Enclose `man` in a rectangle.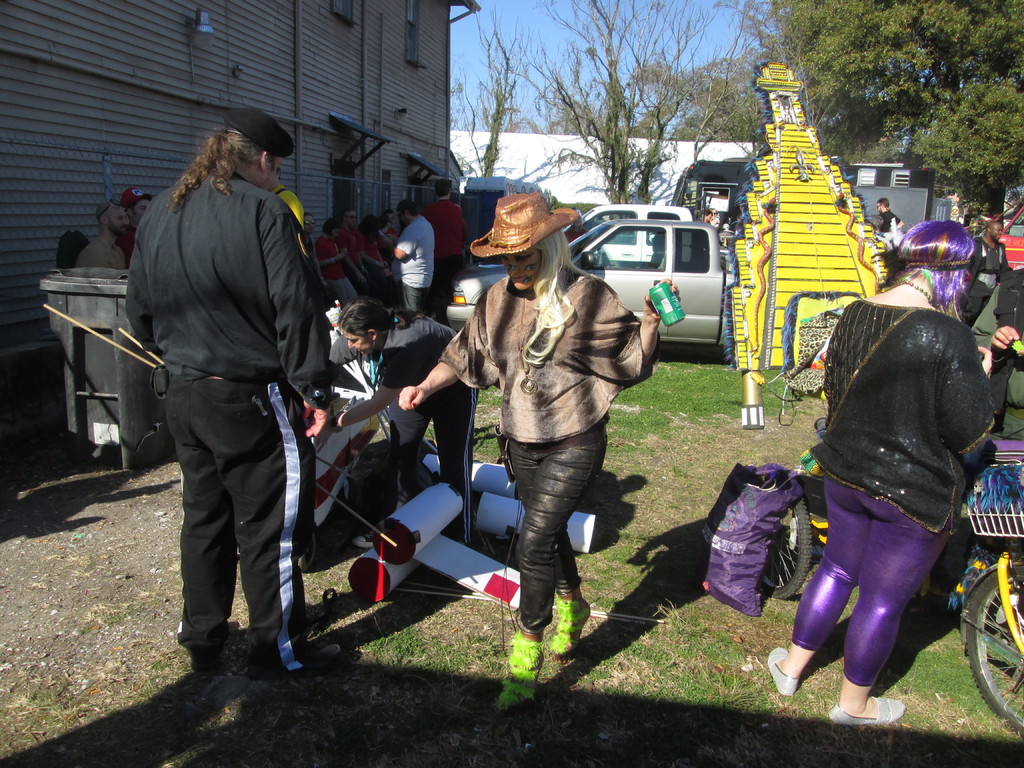
{"x1": 385, "y1": 202, "x2": 433, "y2": 310}.
